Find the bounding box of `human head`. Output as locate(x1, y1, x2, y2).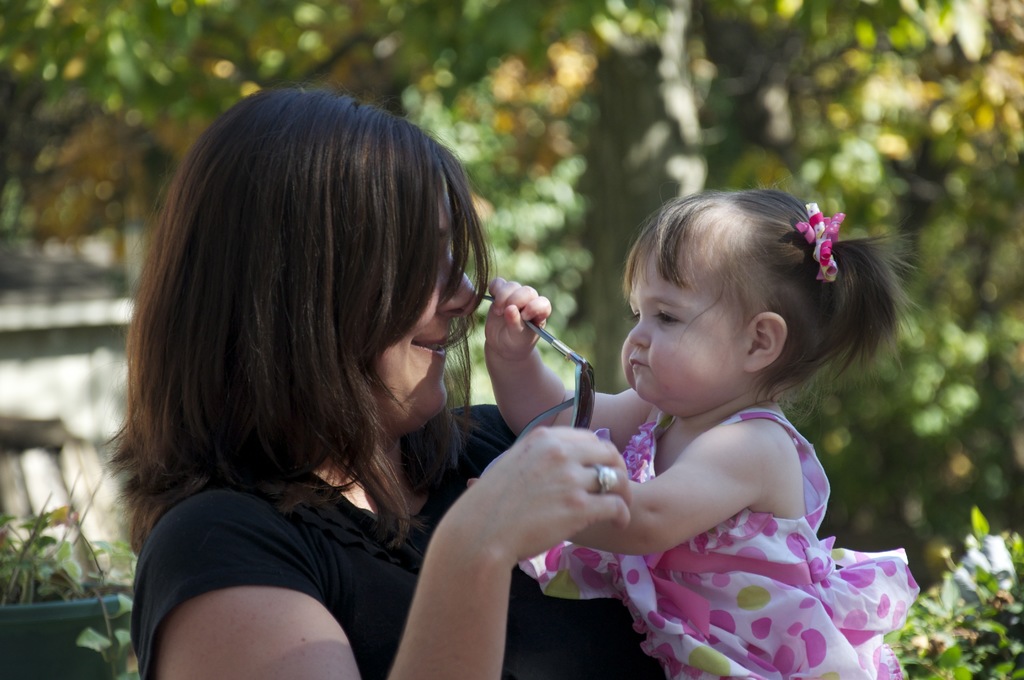
locate(133, 81, 505, 445).
